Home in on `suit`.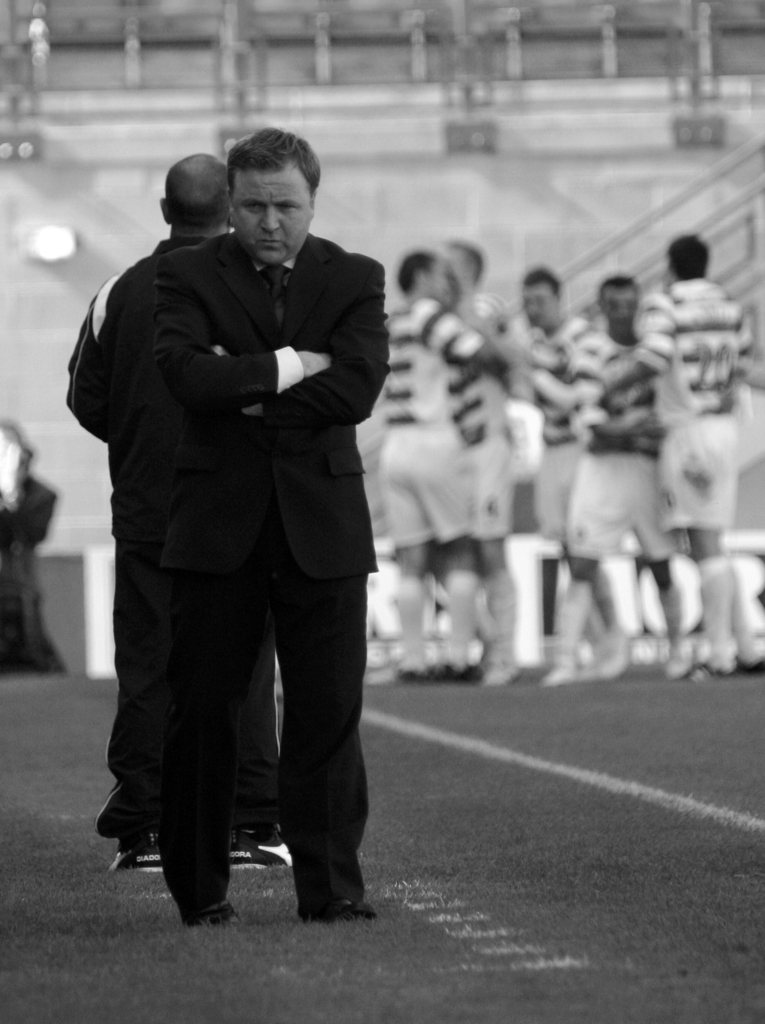
Homed in at [x1=152, y1=228, x2=391, y2=908].
